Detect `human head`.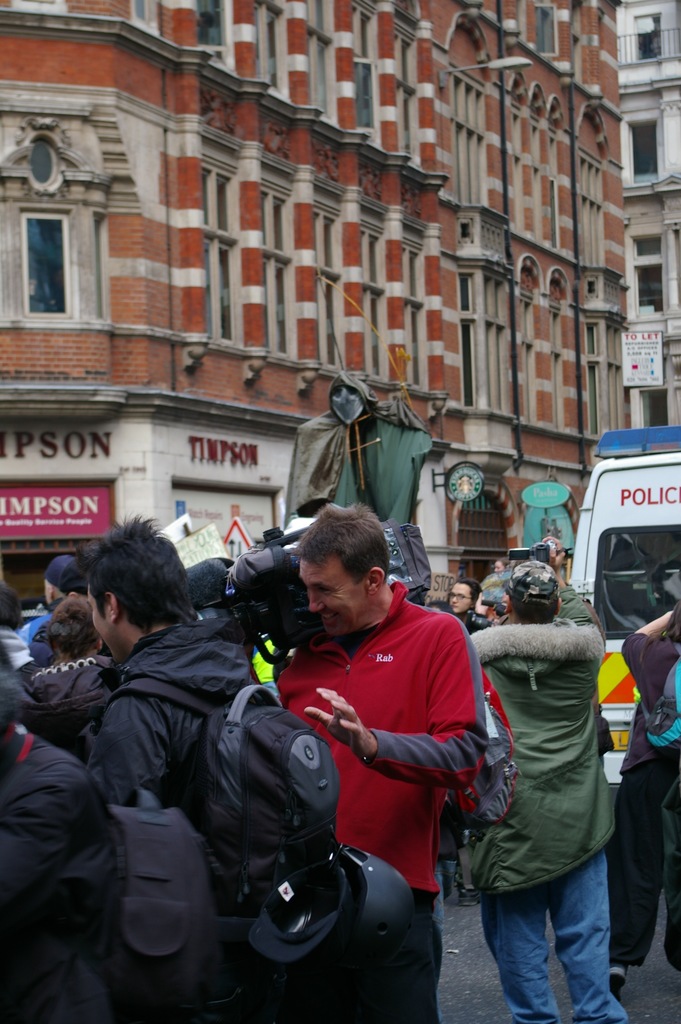
Detected at <box>510,562,568,623</box>.
